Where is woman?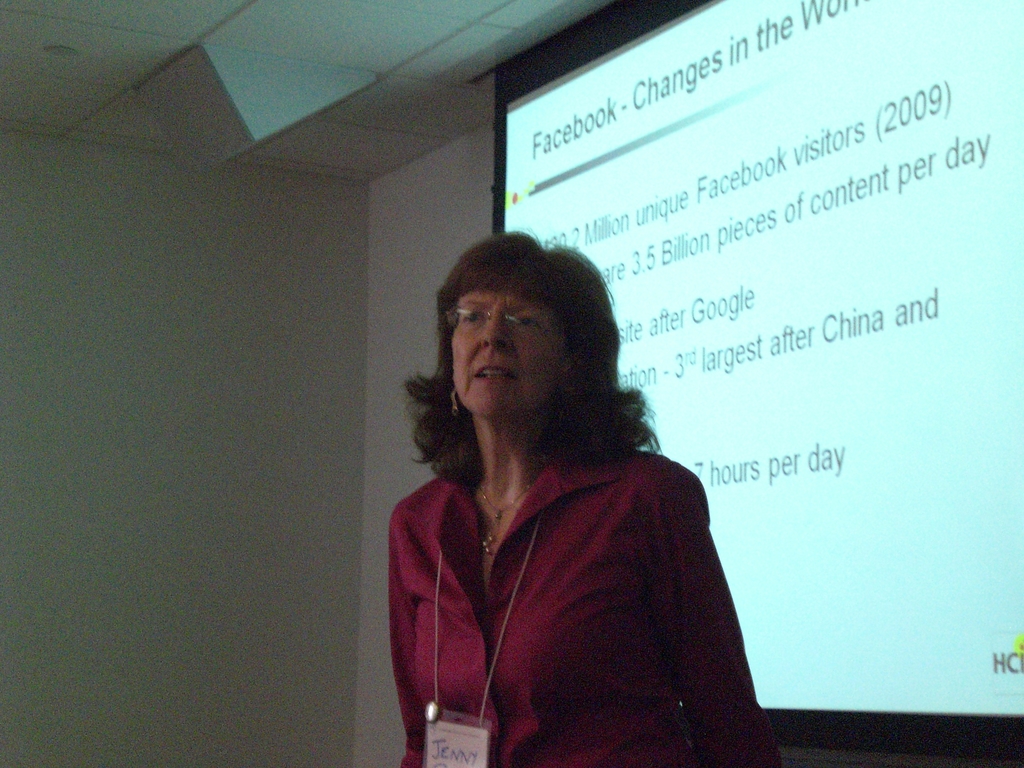
x1=378, y1=223, x2=752, y2=767.
